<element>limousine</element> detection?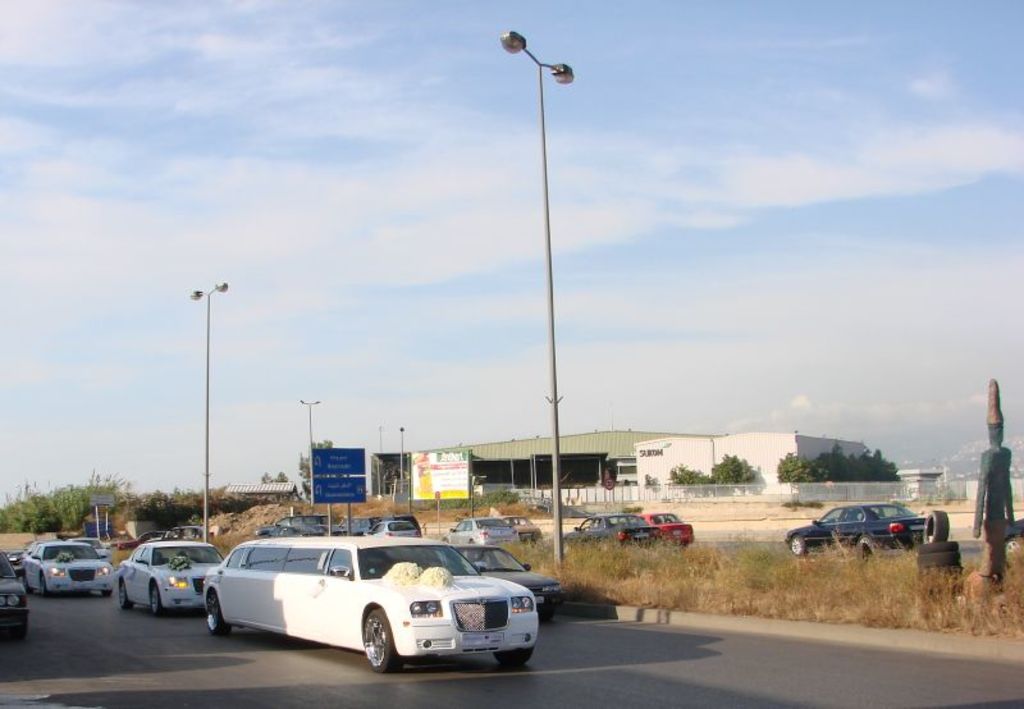
<box>193,529,564,685</box>
